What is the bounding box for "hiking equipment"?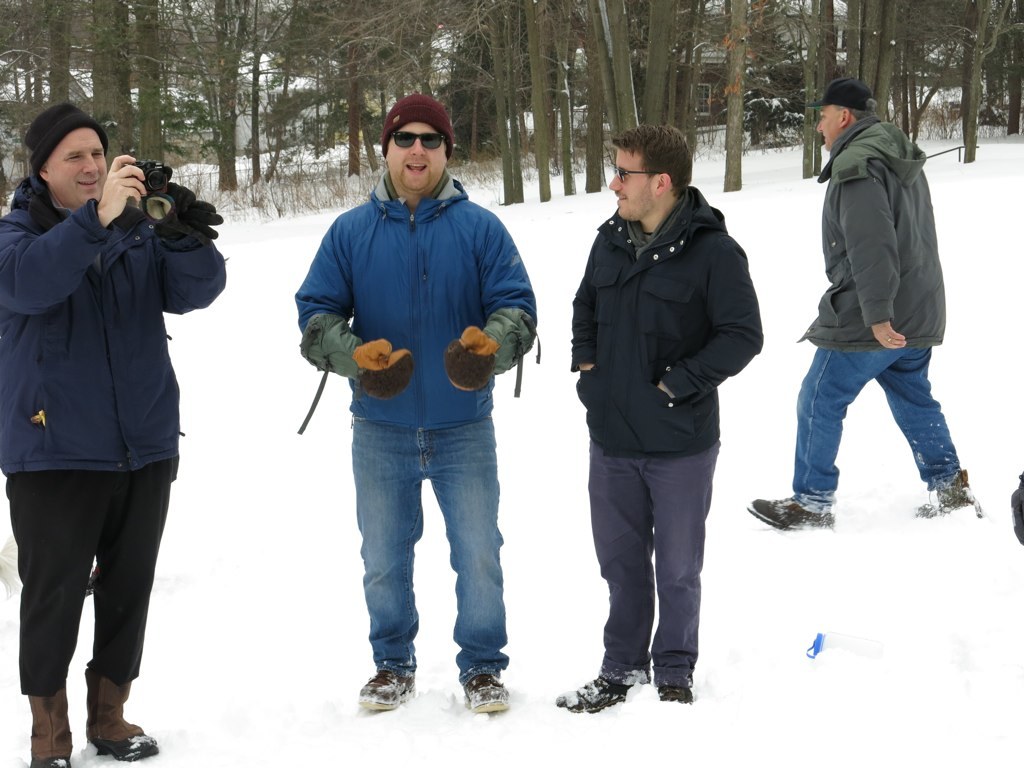
[28, 695, 72, 767].
